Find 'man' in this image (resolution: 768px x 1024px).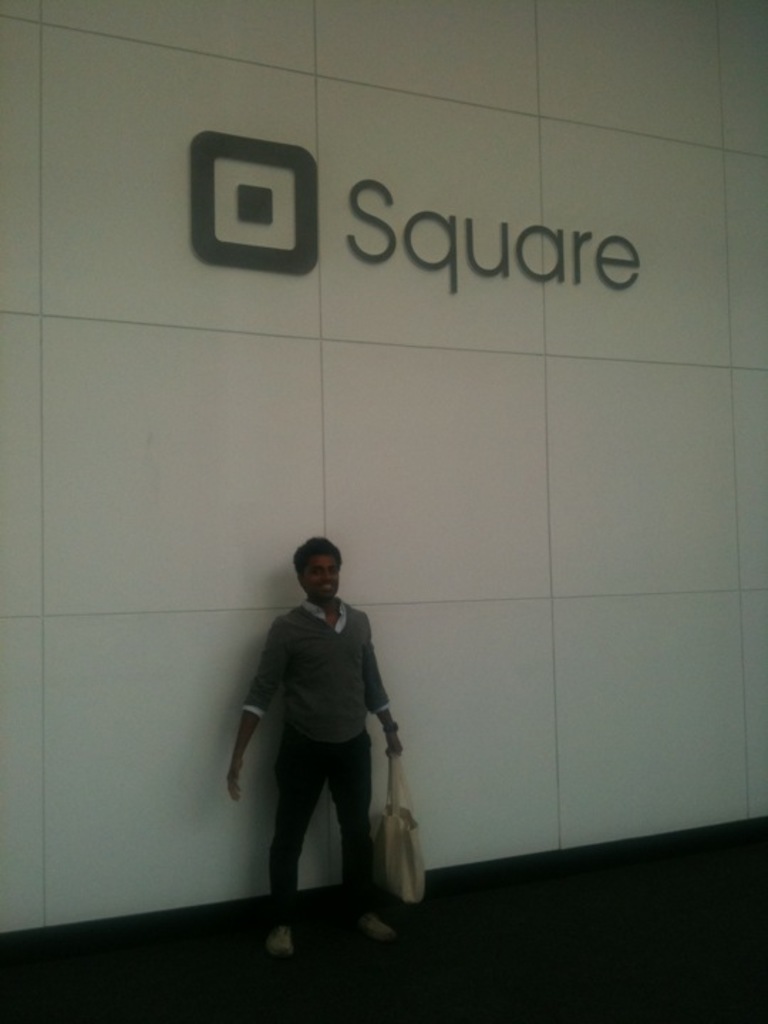
l=223, t=535, r=414, b=926.
